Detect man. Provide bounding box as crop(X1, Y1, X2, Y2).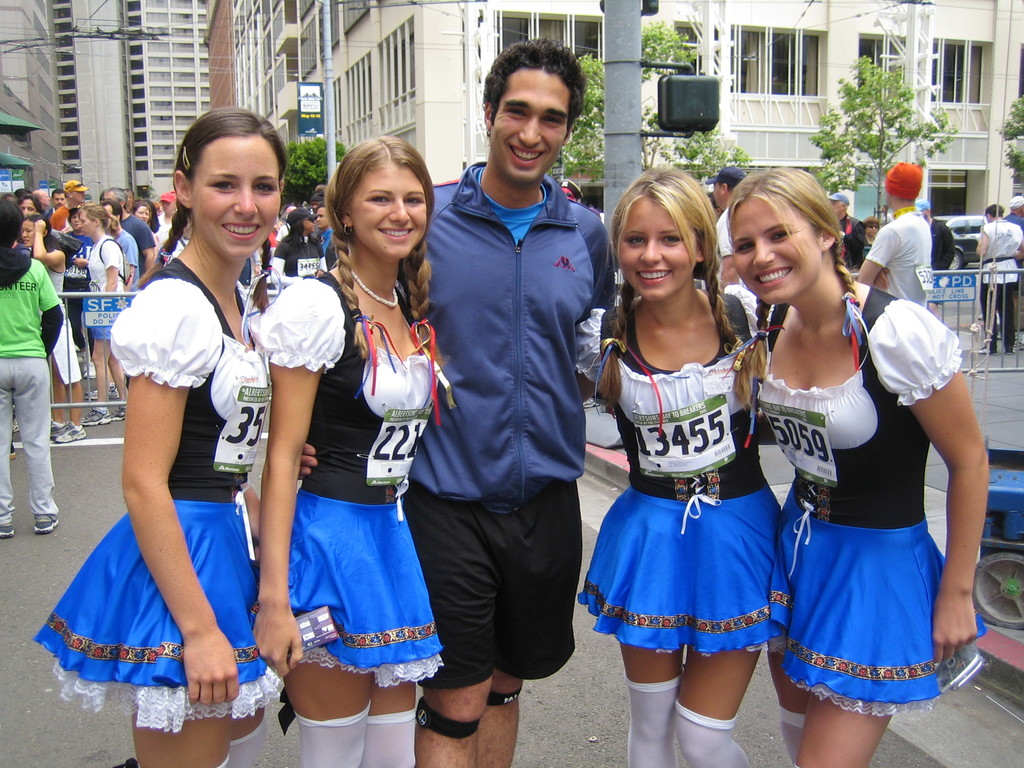
crop(50, 177, 88, 230).
